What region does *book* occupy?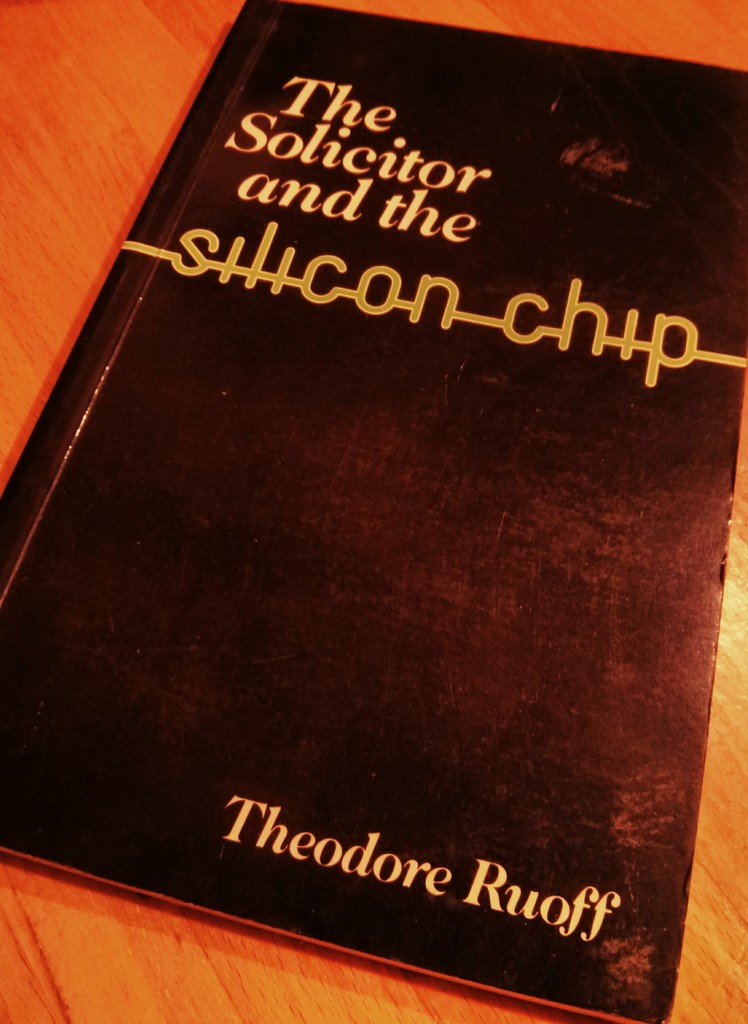
0, 0, 746, 1023.
